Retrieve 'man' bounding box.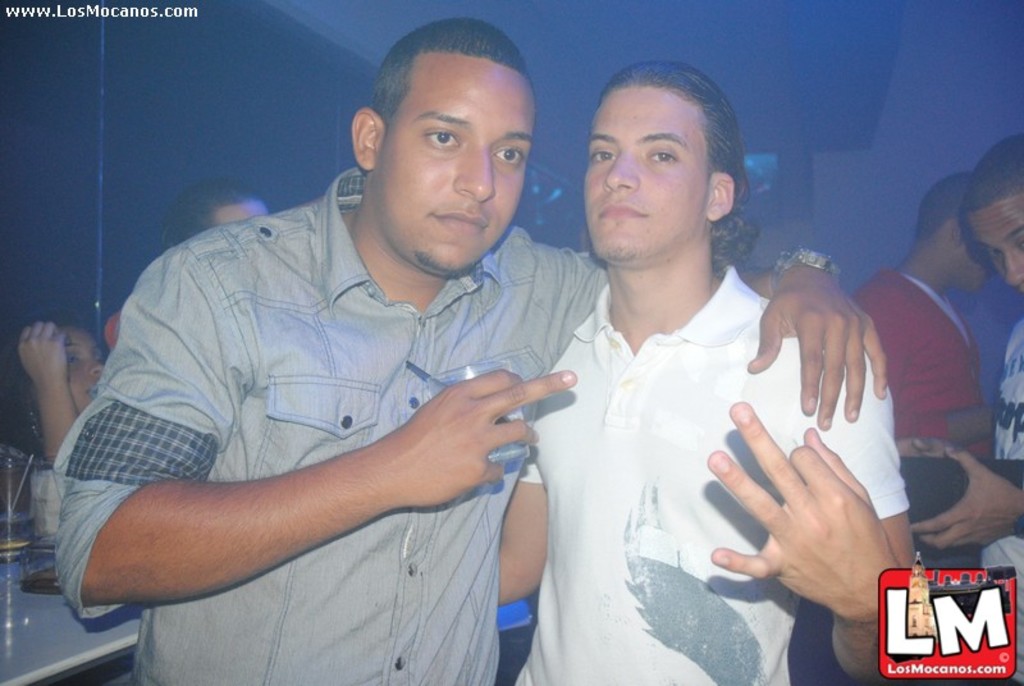
Bounding box: 502, 59, 913, 685.
